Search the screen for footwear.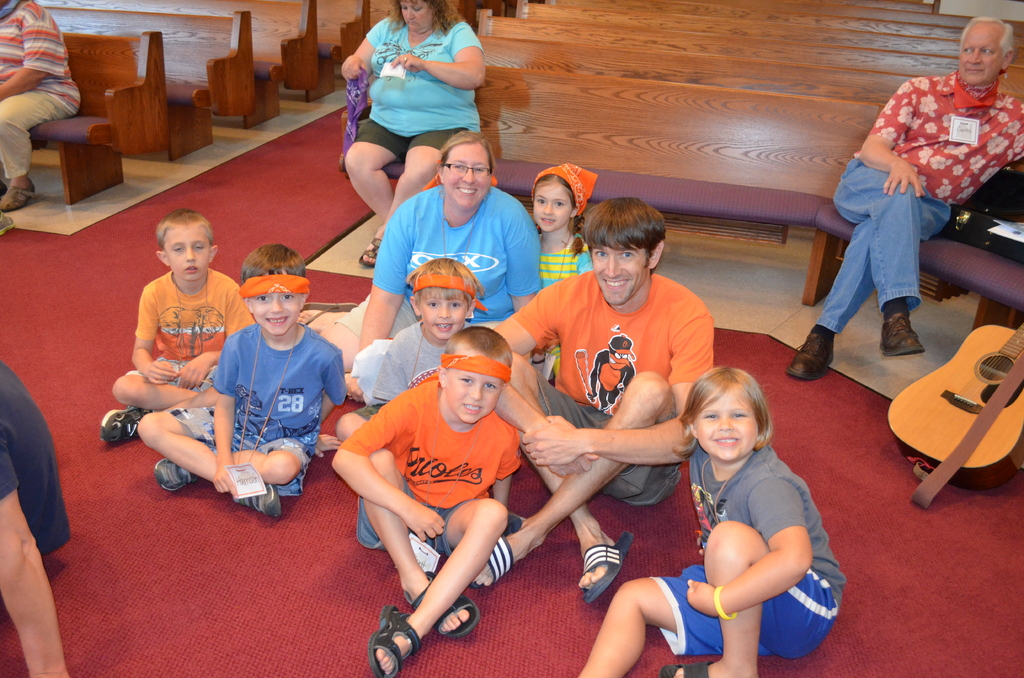
Found at bbox(582, 531, 636, 607).
